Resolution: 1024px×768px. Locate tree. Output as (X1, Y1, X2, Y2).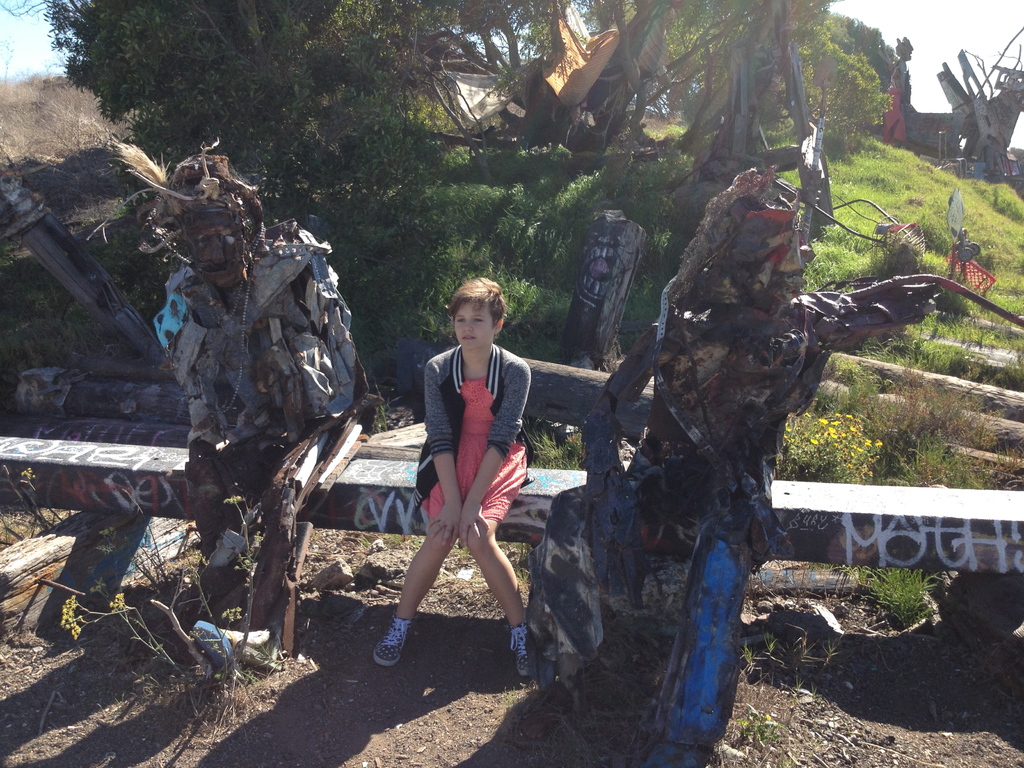
(828, 8, 910, 102).
